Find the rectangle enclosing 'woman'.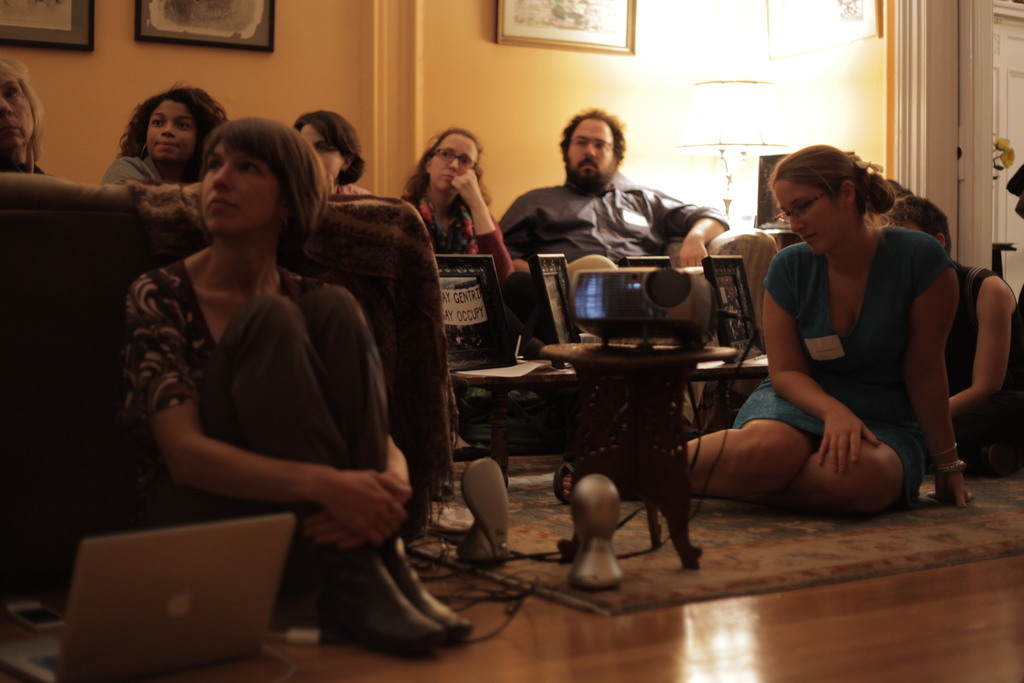
left=397, top=126, right=527, bottom=501.
